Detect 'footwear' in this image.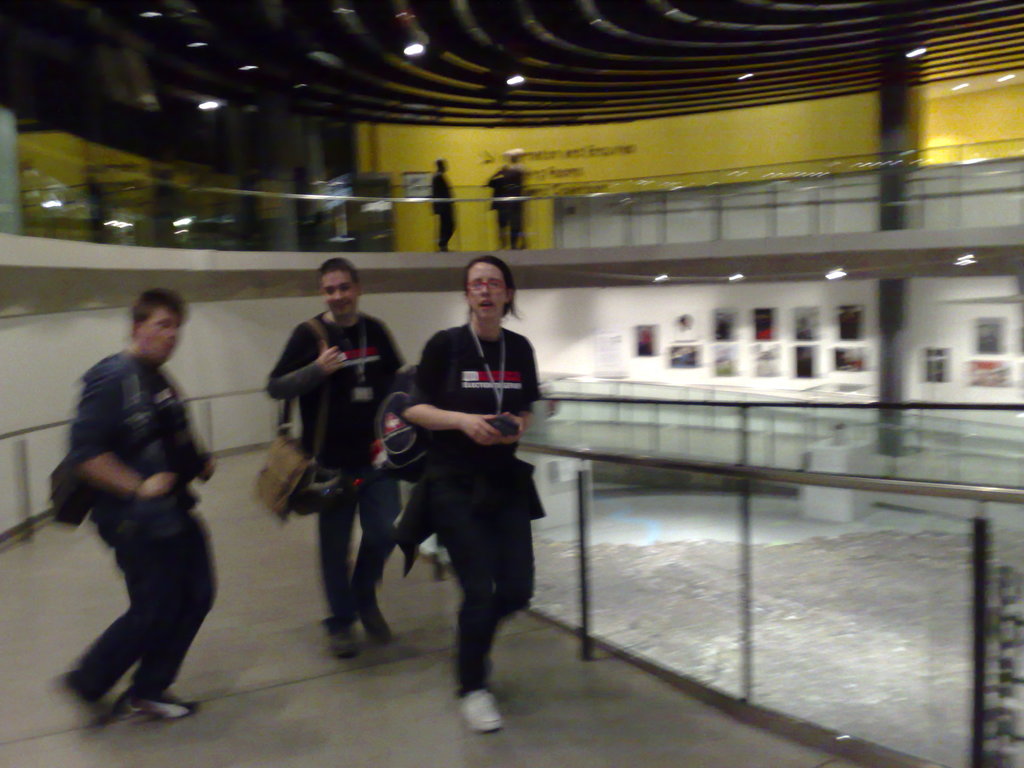
Detection: 449, 688, 495, 729.
